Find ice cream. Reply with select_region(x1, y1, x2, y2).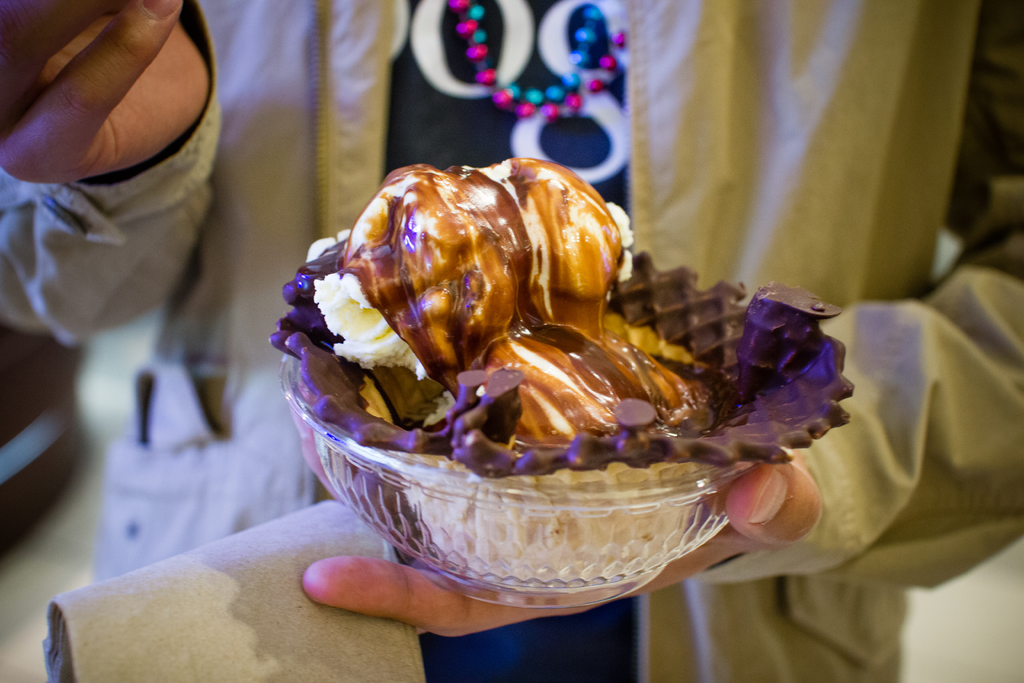
select_region(262, 151, 860, 587).
